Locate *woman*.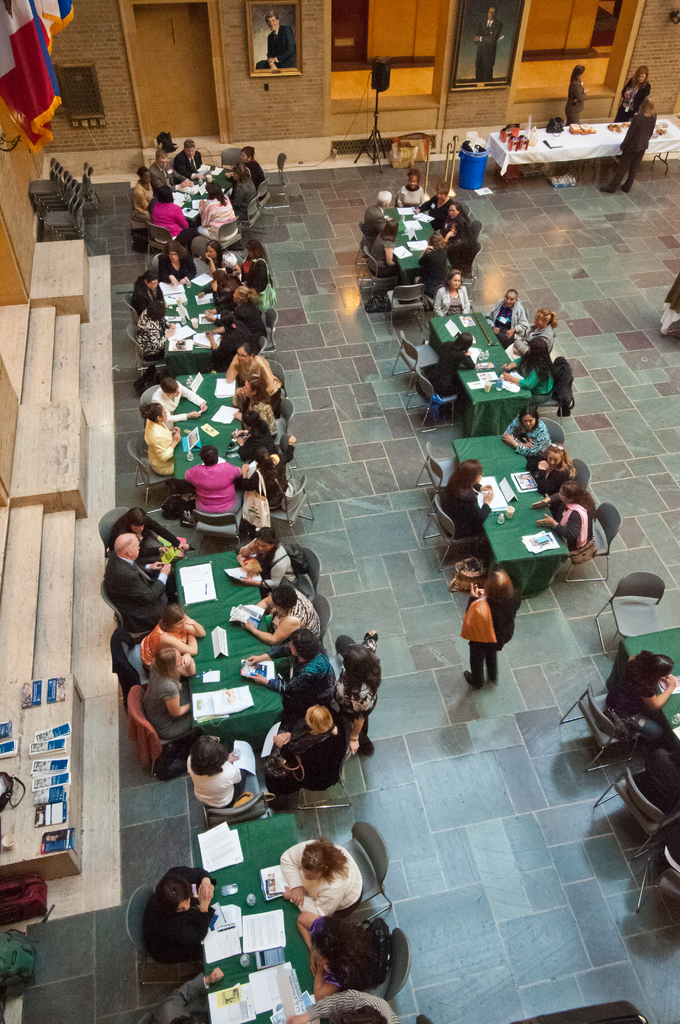
Bounding box: [435, 457, 495, 534].
